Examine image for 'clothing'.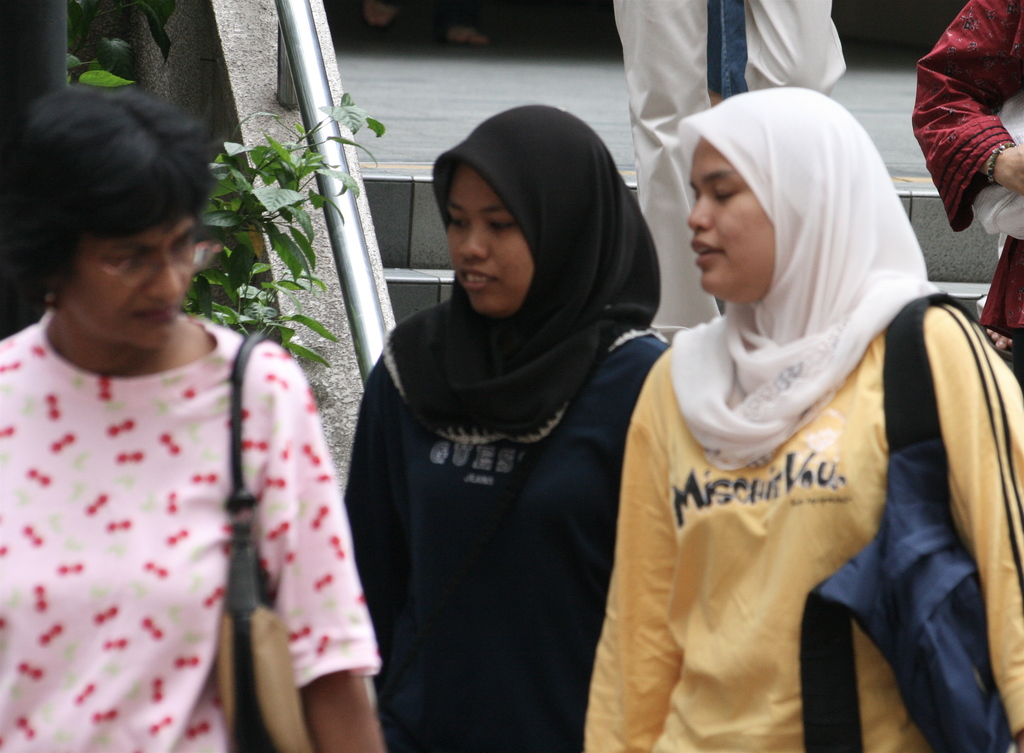
Examination result: [13, 279, 363, 736].
